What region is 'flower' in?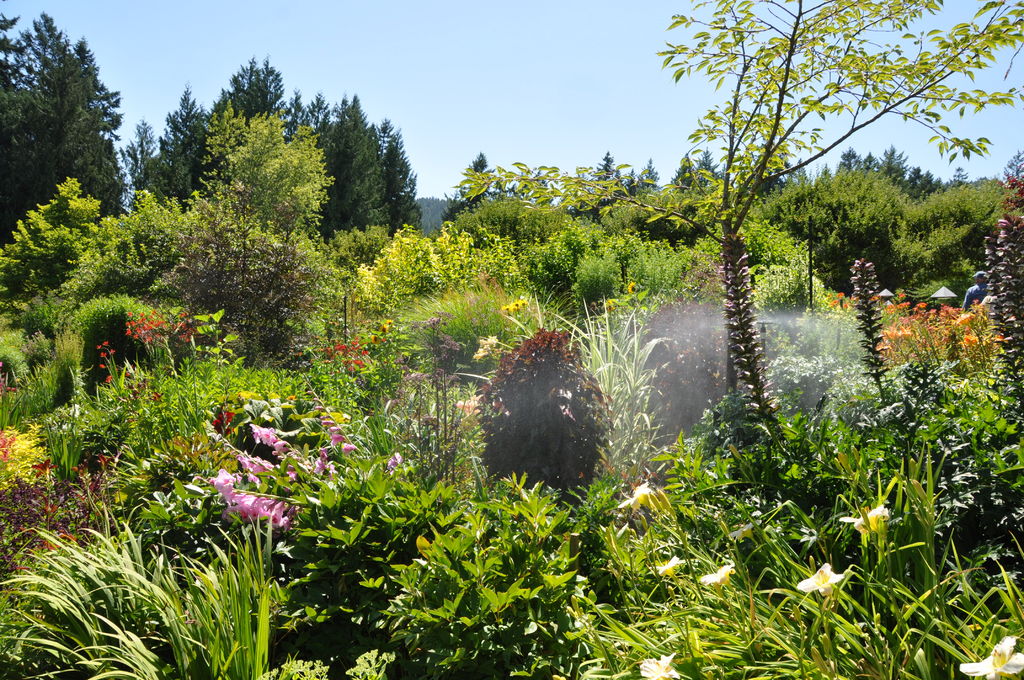
region(698, 563, 735, 589).
